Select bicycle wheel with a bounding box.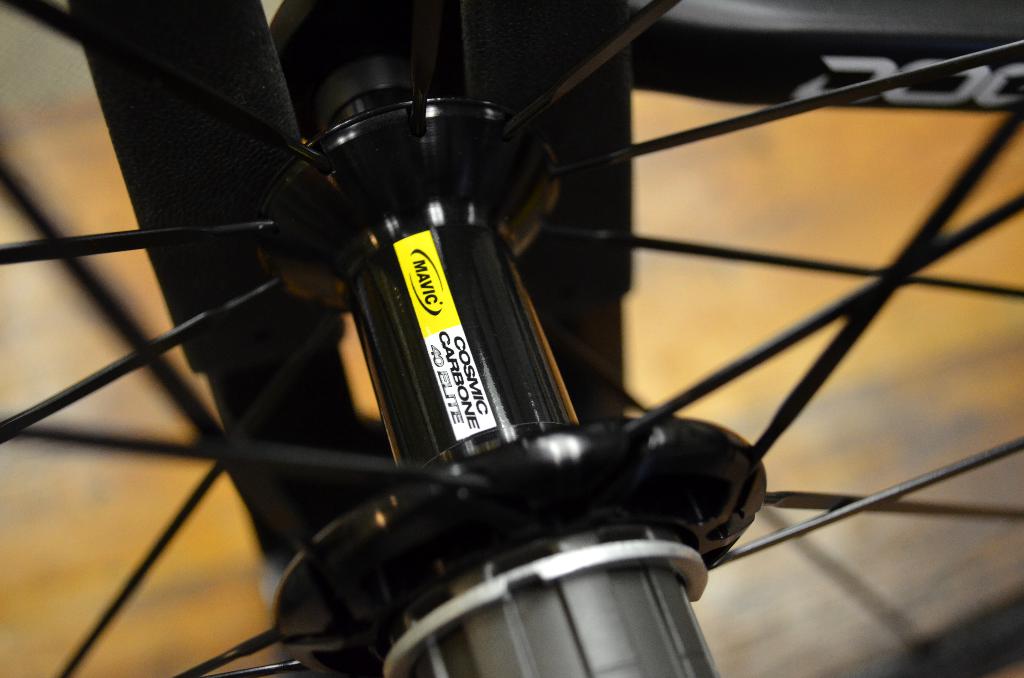
0,0,1023,677.
